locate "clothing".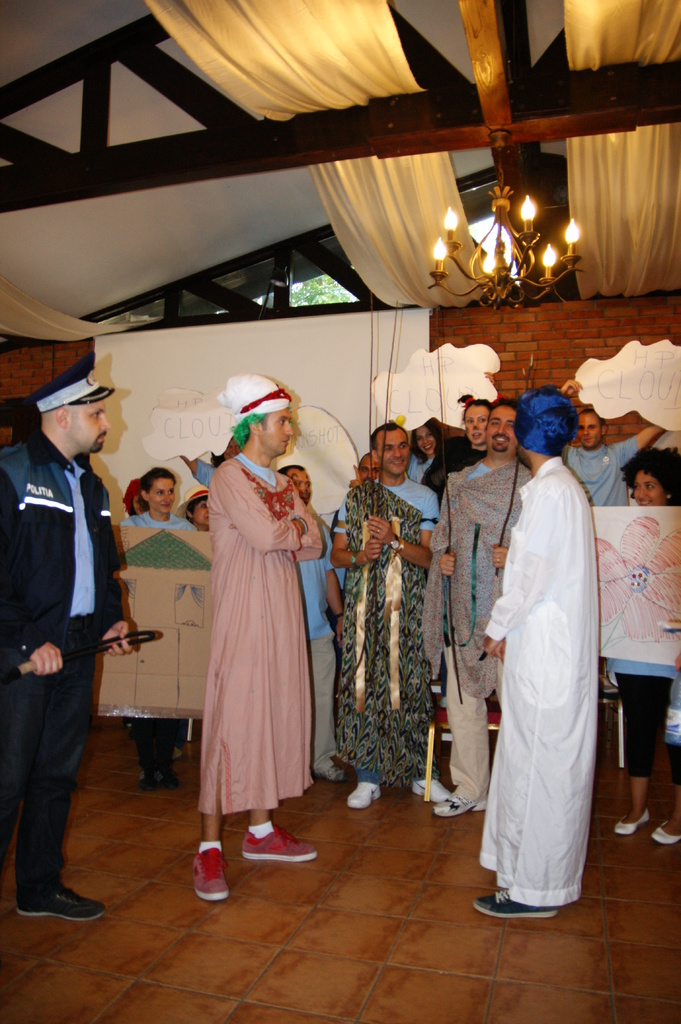
Bounding box: BBox(428, 461, 529, 799).
